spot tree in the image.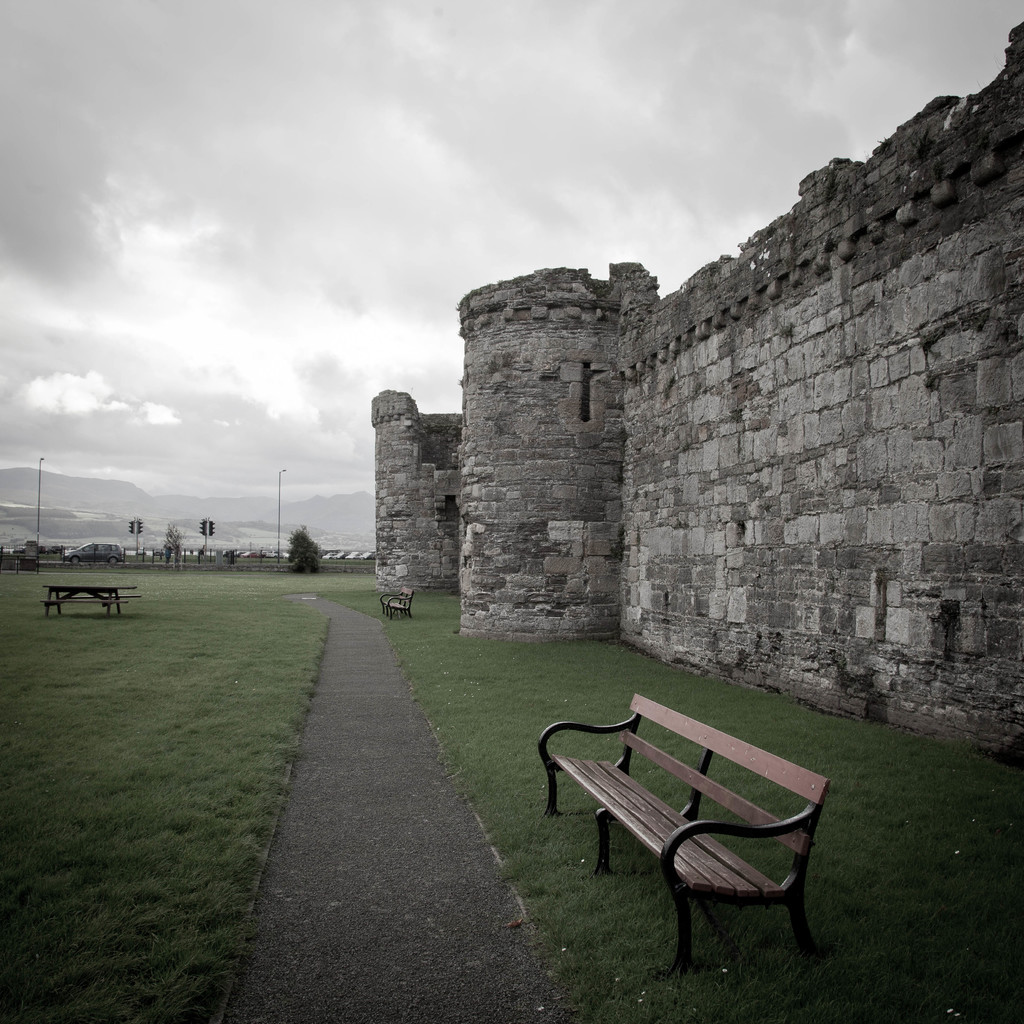
tree found at (left=162, top=521, right=187, bottom=564).
